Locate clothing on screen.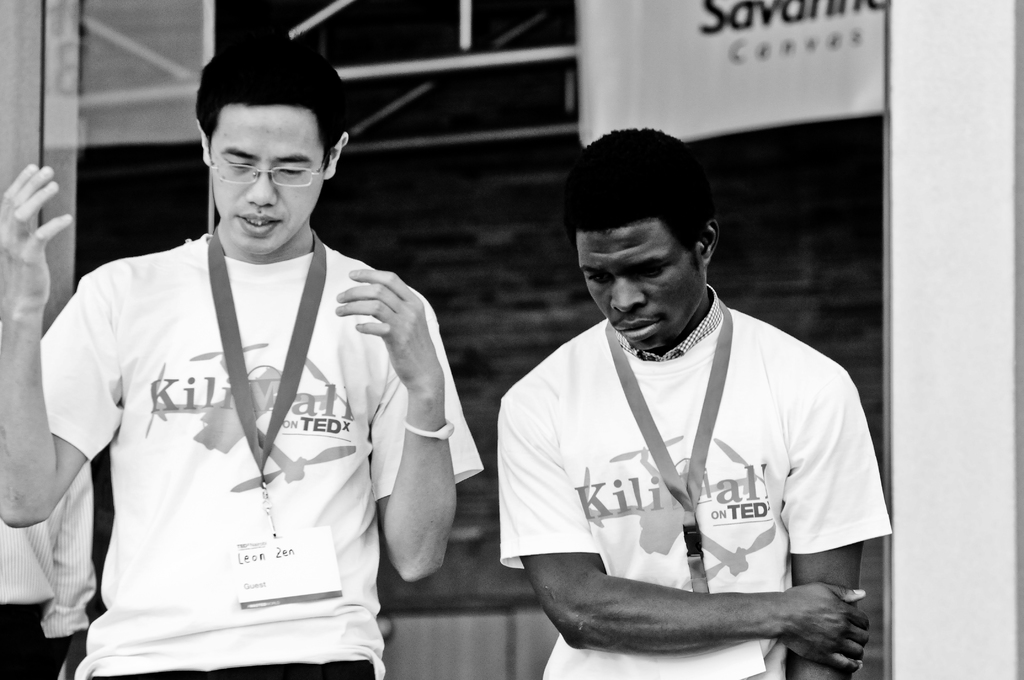
On screen at box=[498, 280, 892, 679].
